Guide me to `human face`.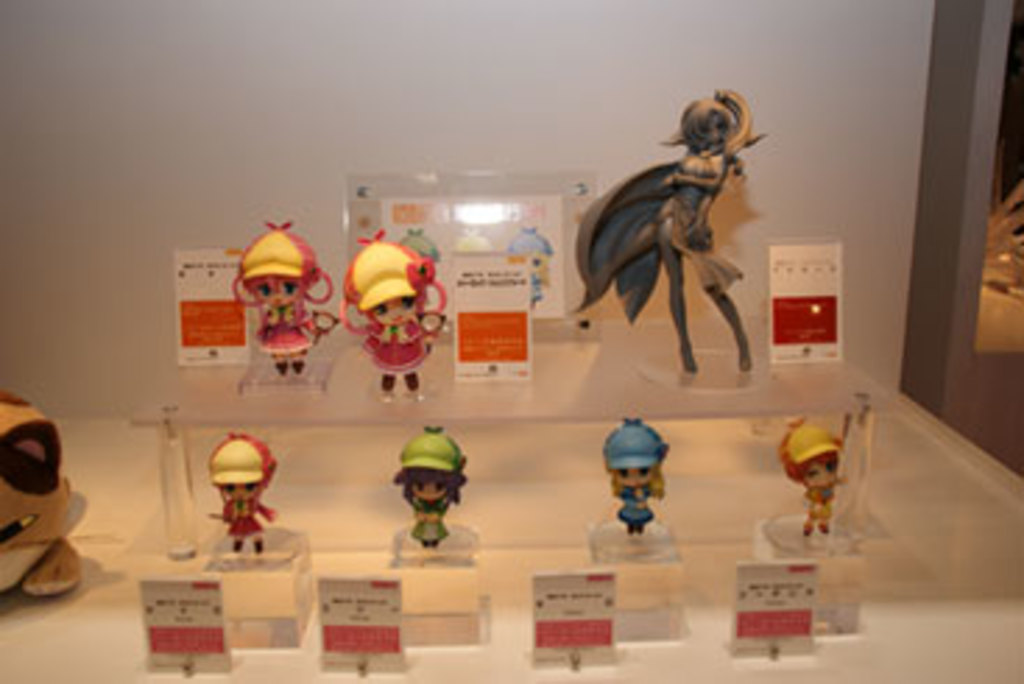
Guidance: bbox(614, 463, 650, 486).
